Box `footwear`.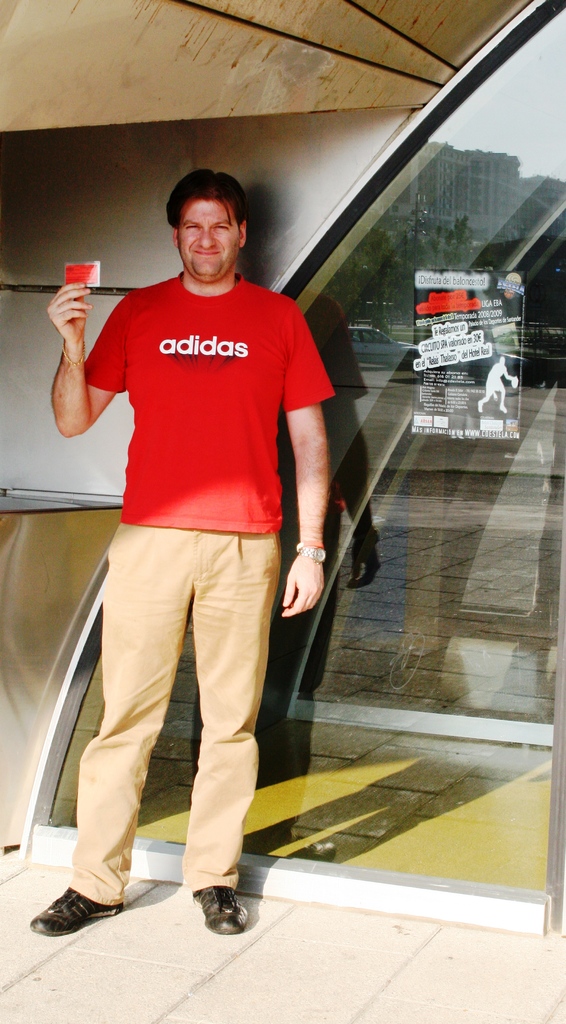
bbox=[197, 888, 244, 938].
